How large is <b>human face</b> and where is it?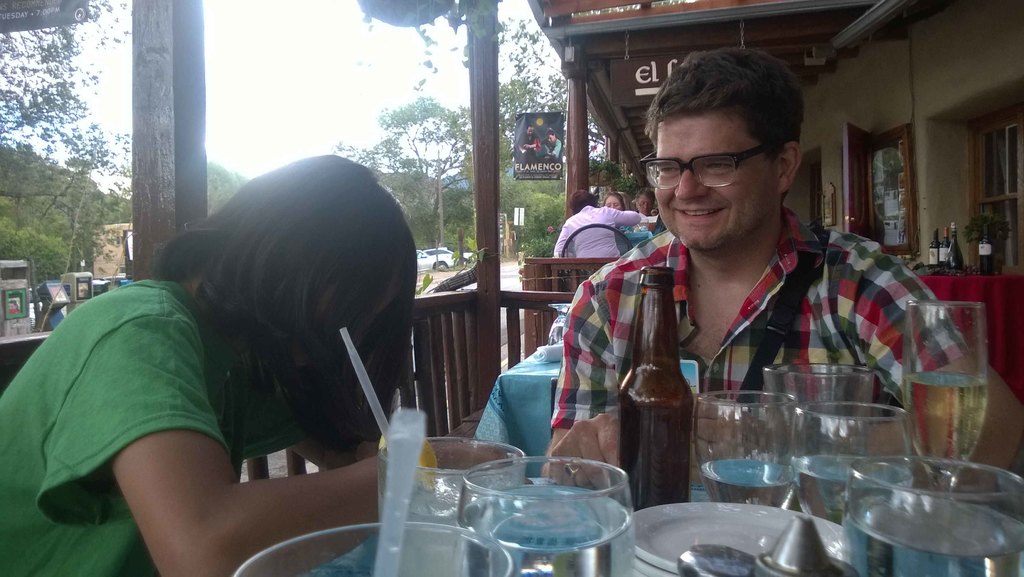
Bounding box: bbox=(652, 119, 773, 256).
